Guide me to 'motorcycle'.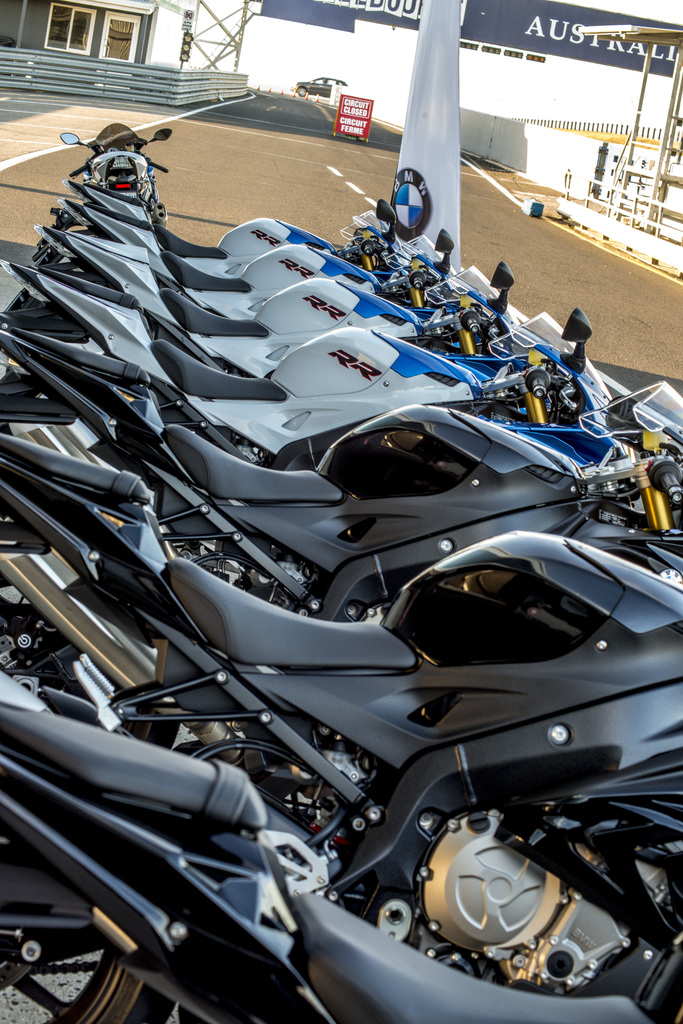
Guidance: bbox(62, 124, 169, 213).
